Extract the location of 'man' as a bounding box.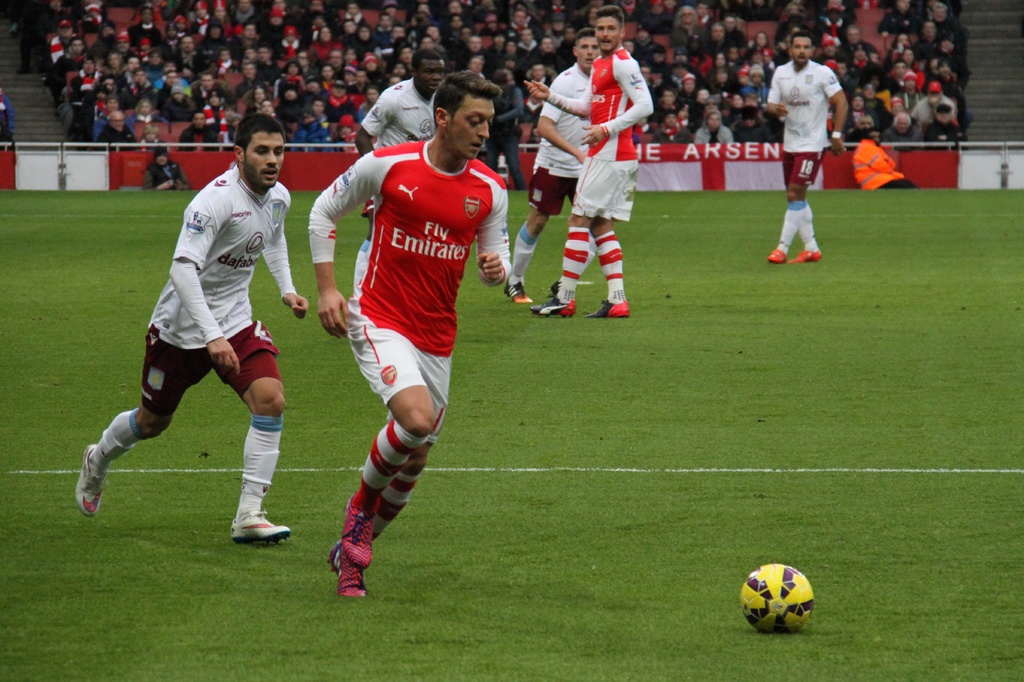
(x1=667, y1=0, x2=707, y2=50).
